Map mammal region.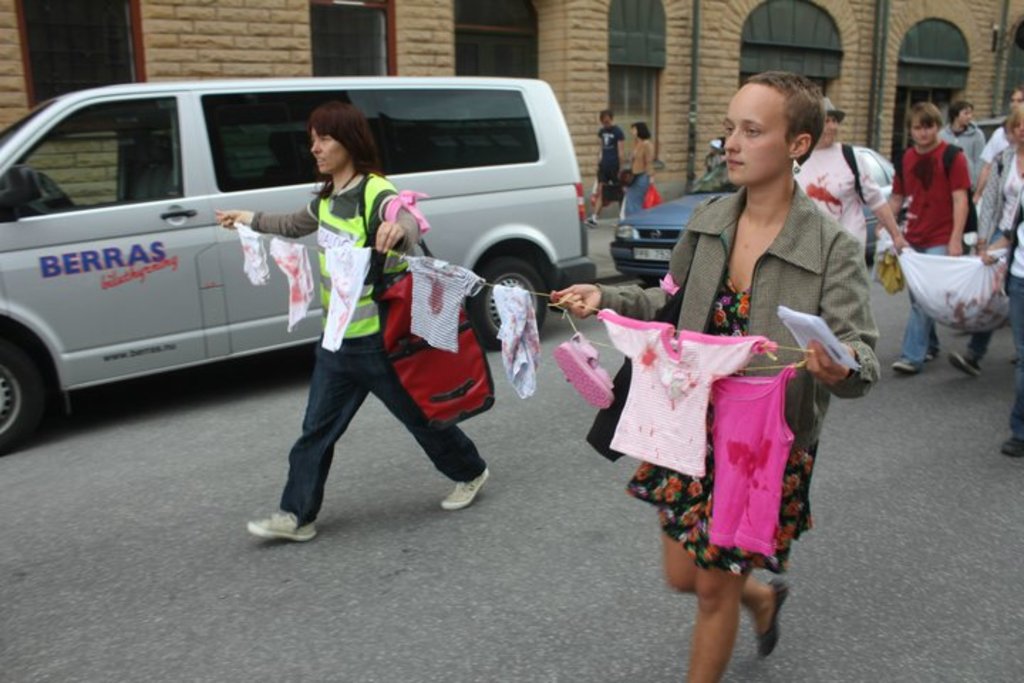
Mapped to <box>984,104,1023,460</box>.
